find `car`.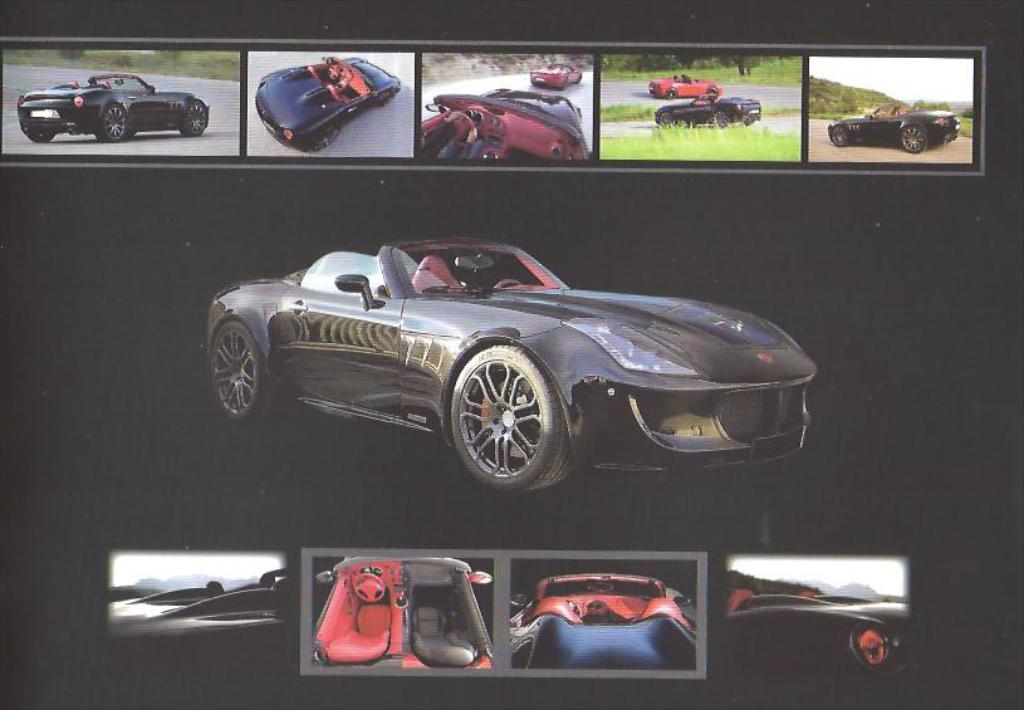
103,567,289,637.
